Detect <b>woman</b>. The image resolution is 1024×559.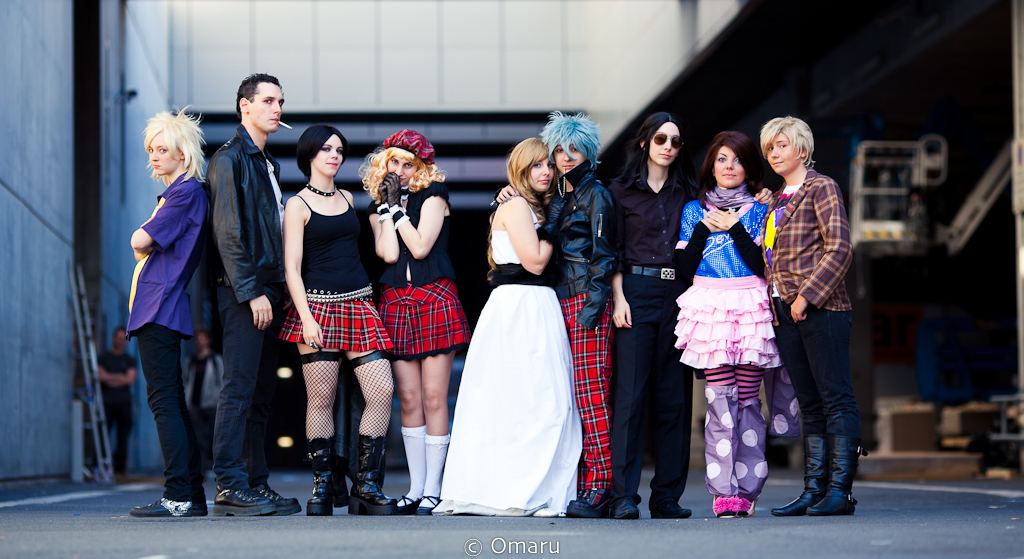
pyautogui.locateOnScreen(668, 128, 799, 516).
